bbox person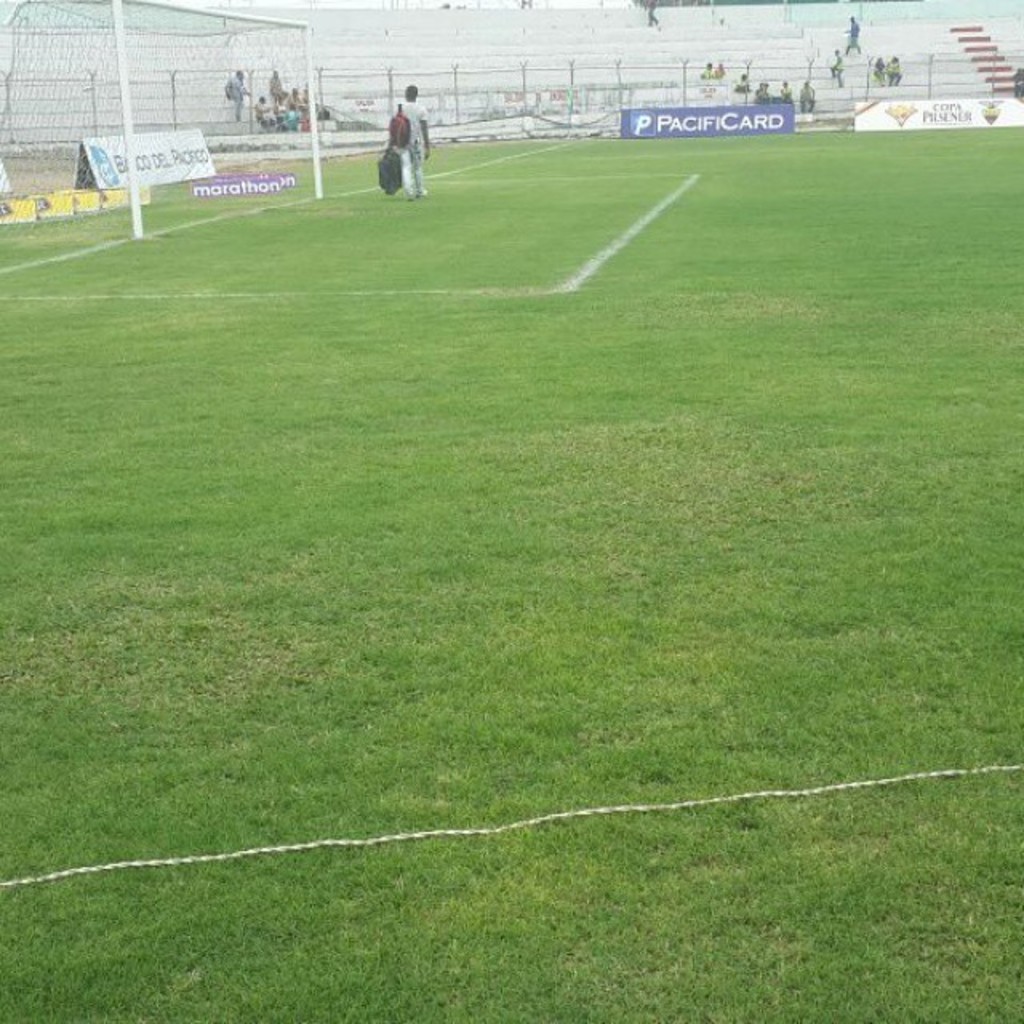
x1=747, y1=82, x2=774, y2=106
